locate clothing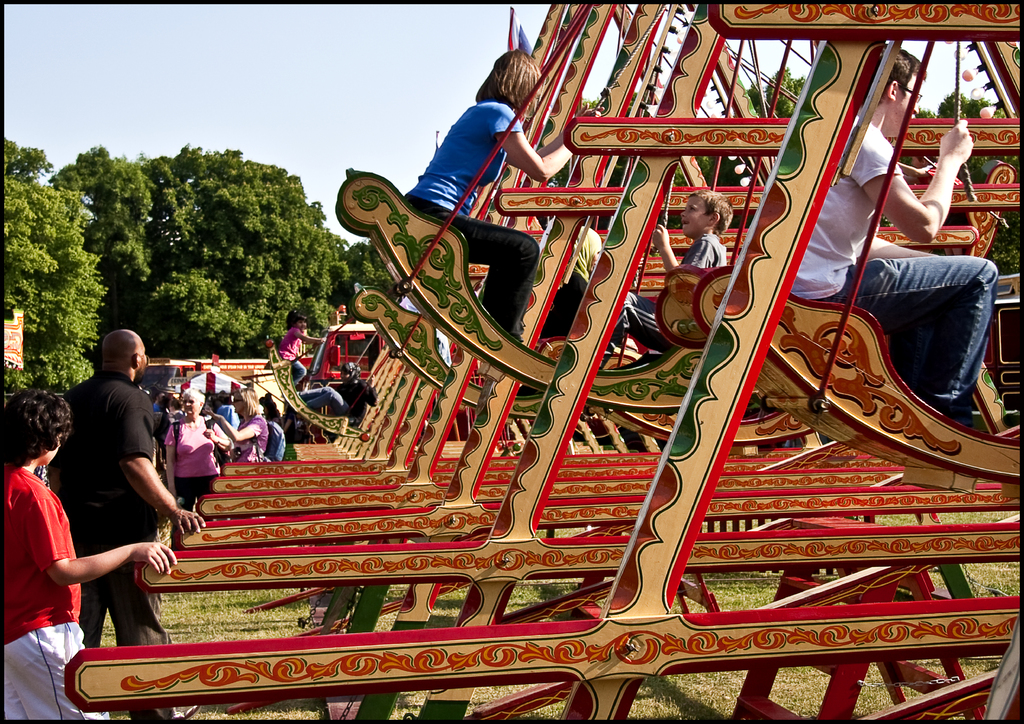
[775, 118, 994, 416]
